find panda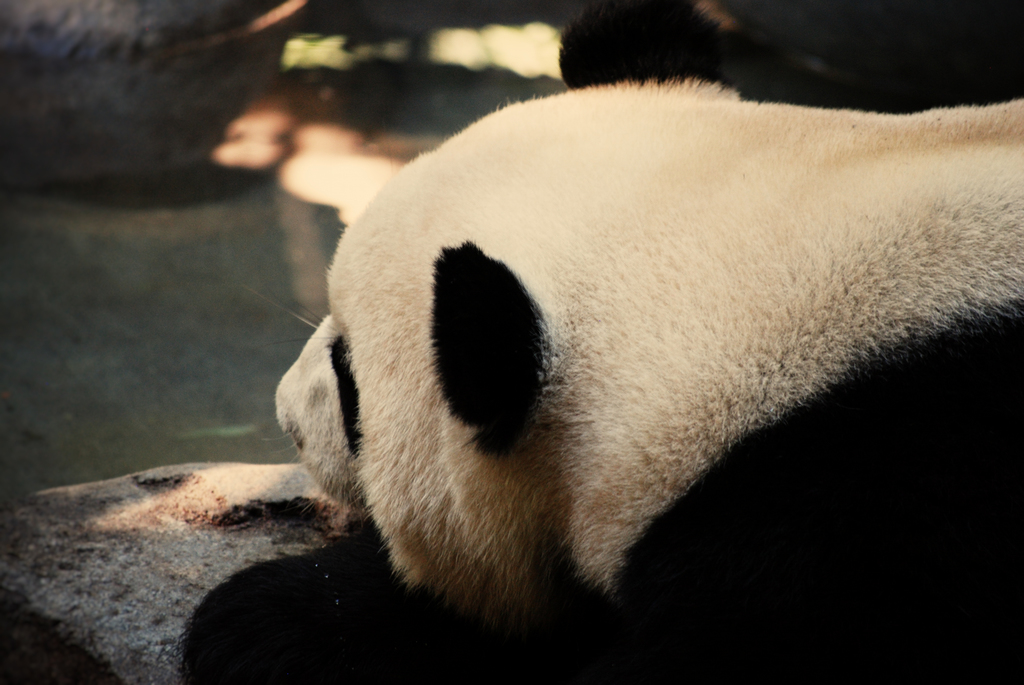
x1=181 y1=0 x2=1023 y2=684
